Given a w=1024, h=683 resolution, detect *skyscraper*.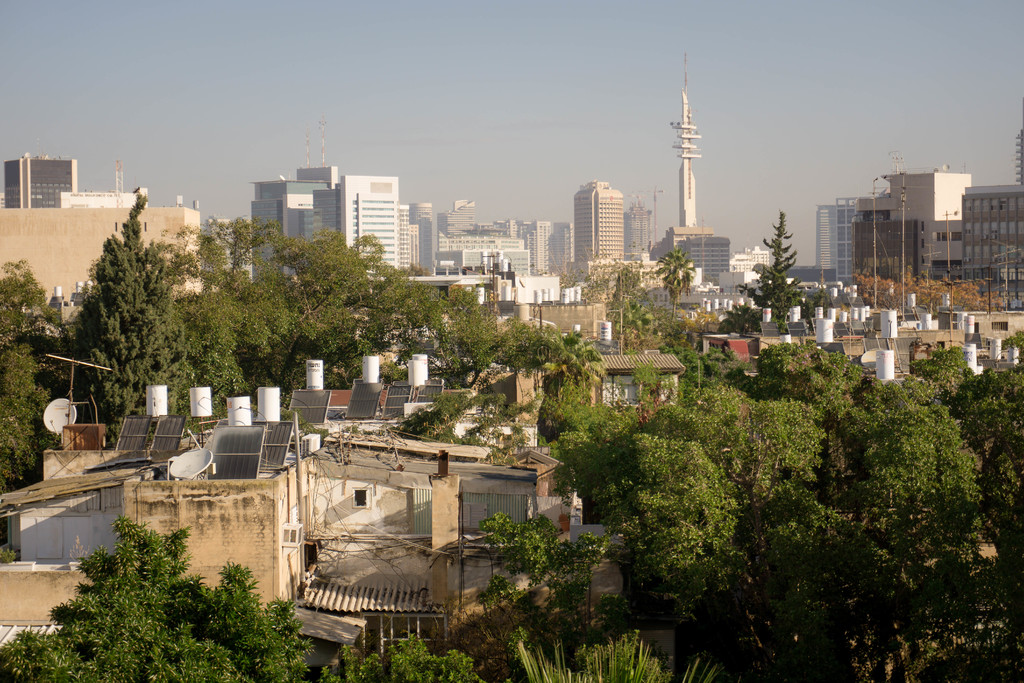
627:191:655:262.
